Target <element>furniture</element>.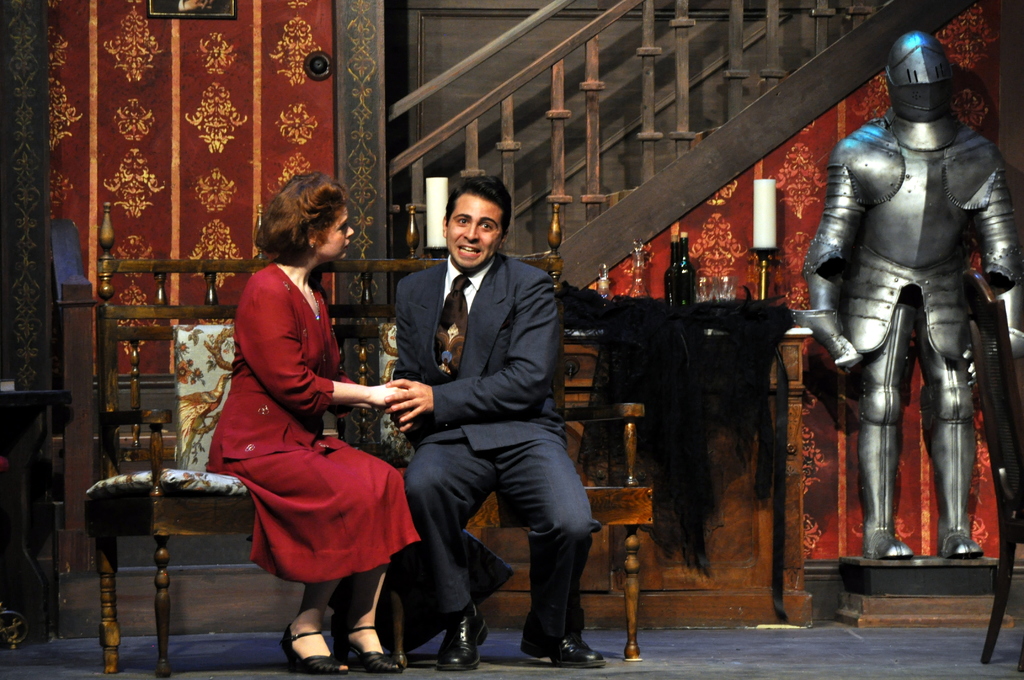
Target region: pyautogui.locateOnScreen(465, 323, 811, 624).
